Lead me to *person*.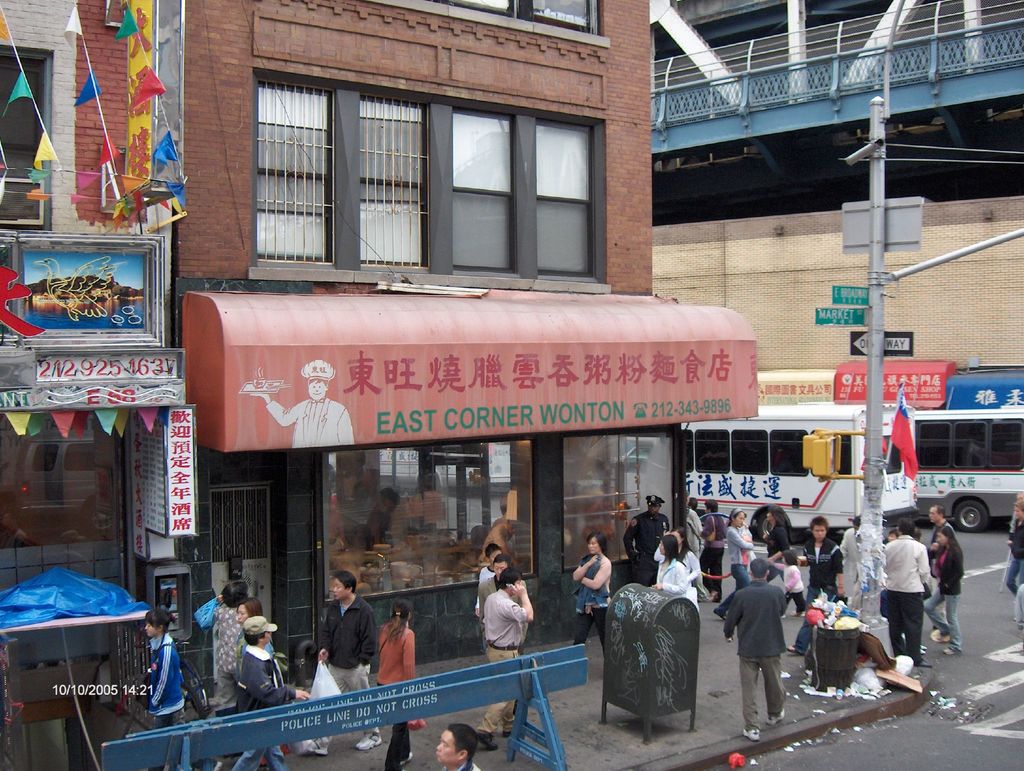
Lead to {"x1": 730, "y1": 544, "x2": 799, "y2": 745}.
